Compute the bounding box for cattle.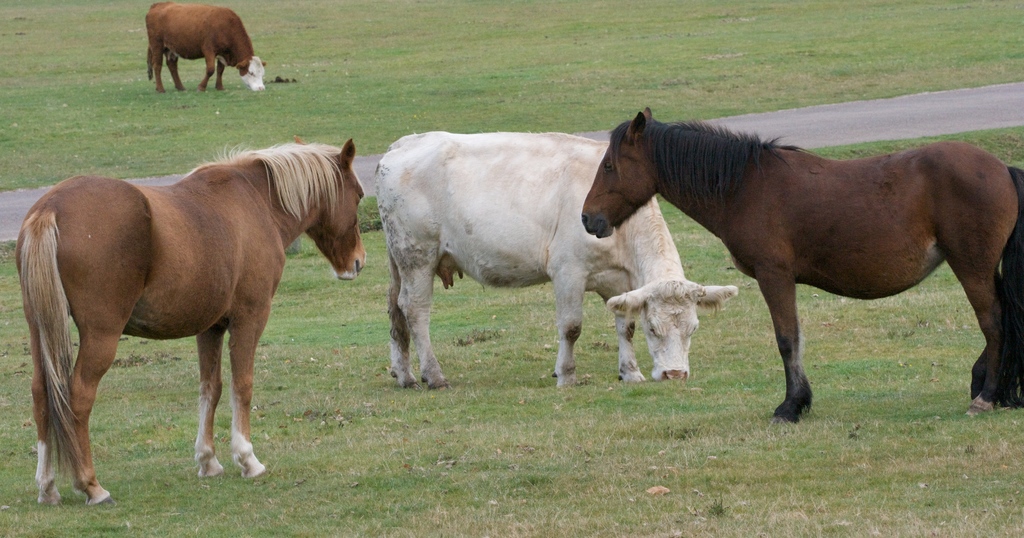
bbox=(378, 128, 739, 387).
